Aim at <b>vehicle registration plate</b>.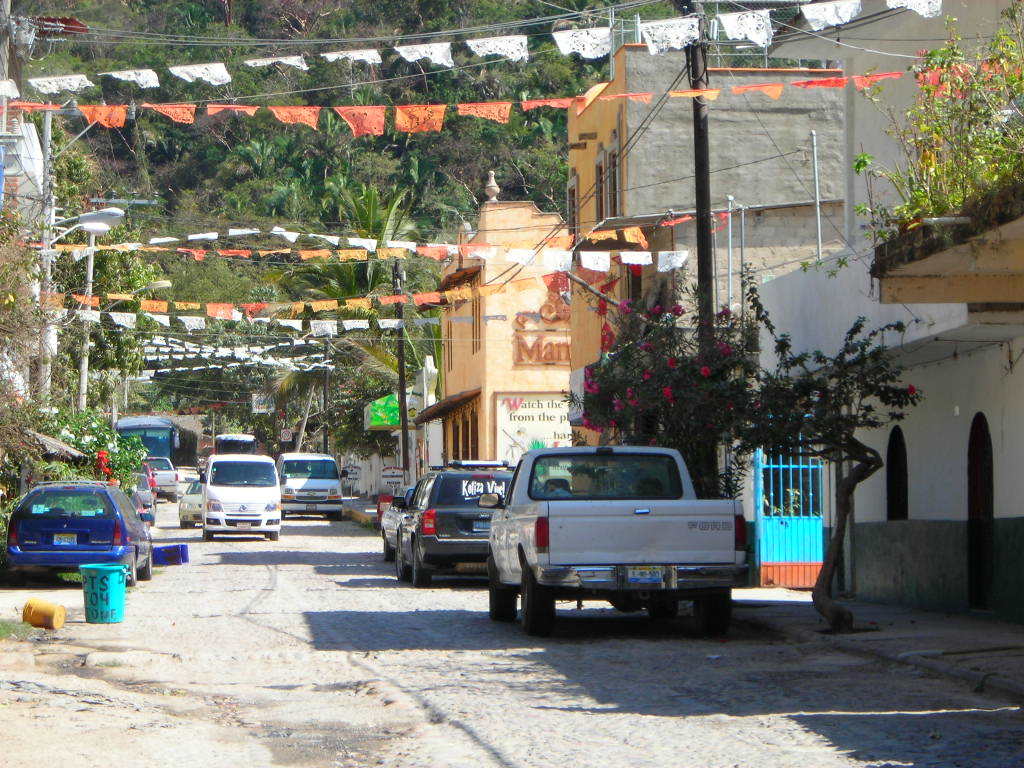
Aimed at pyautogui.locateOnScreen(55, 534, 76, 546).
